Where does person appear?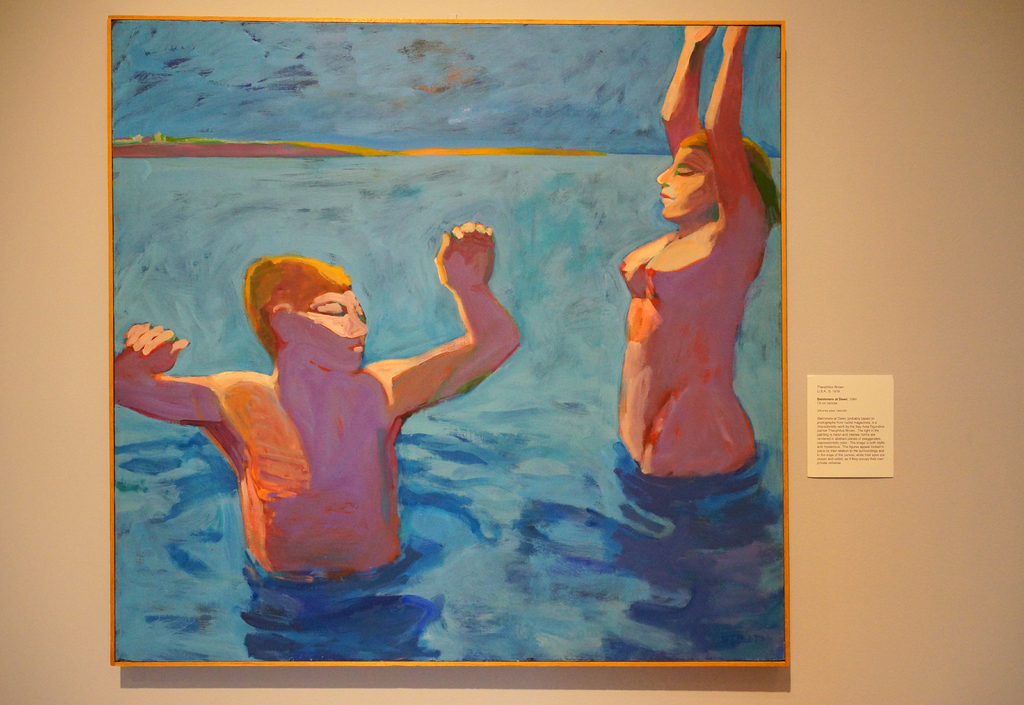
Appears at (615,26,778,487).
